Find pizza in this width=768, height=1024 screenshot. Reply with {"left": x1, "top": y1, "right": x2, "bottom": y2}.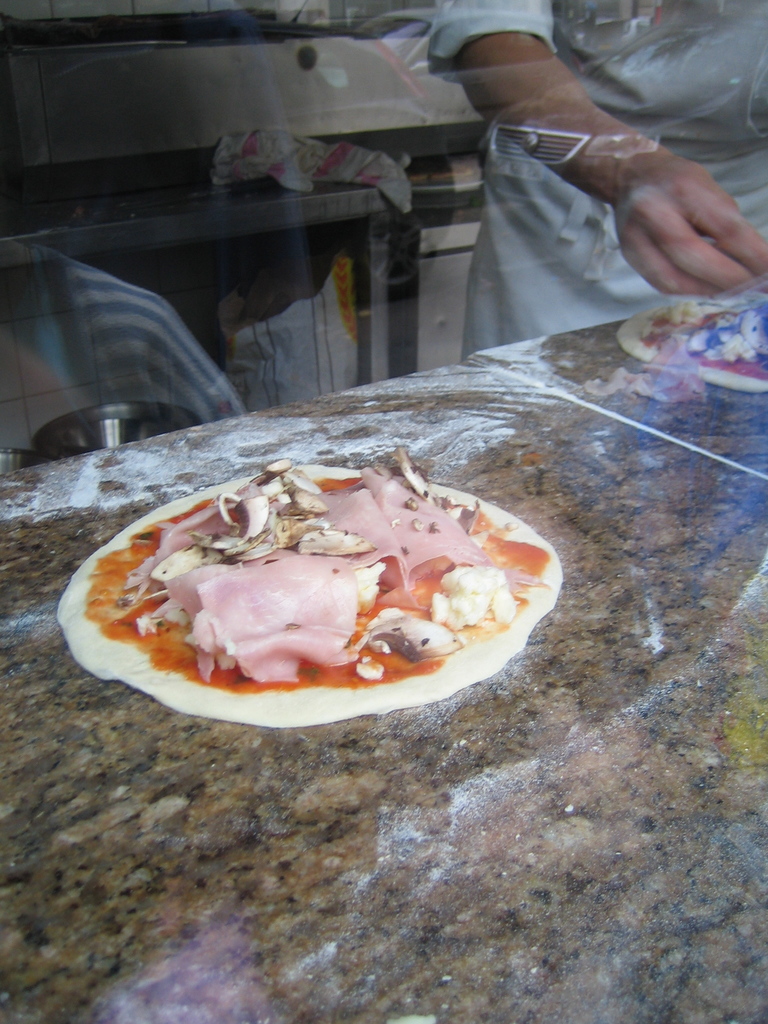
{"left": 64, "top": 440, "right": 558, "bottom": 733}.
